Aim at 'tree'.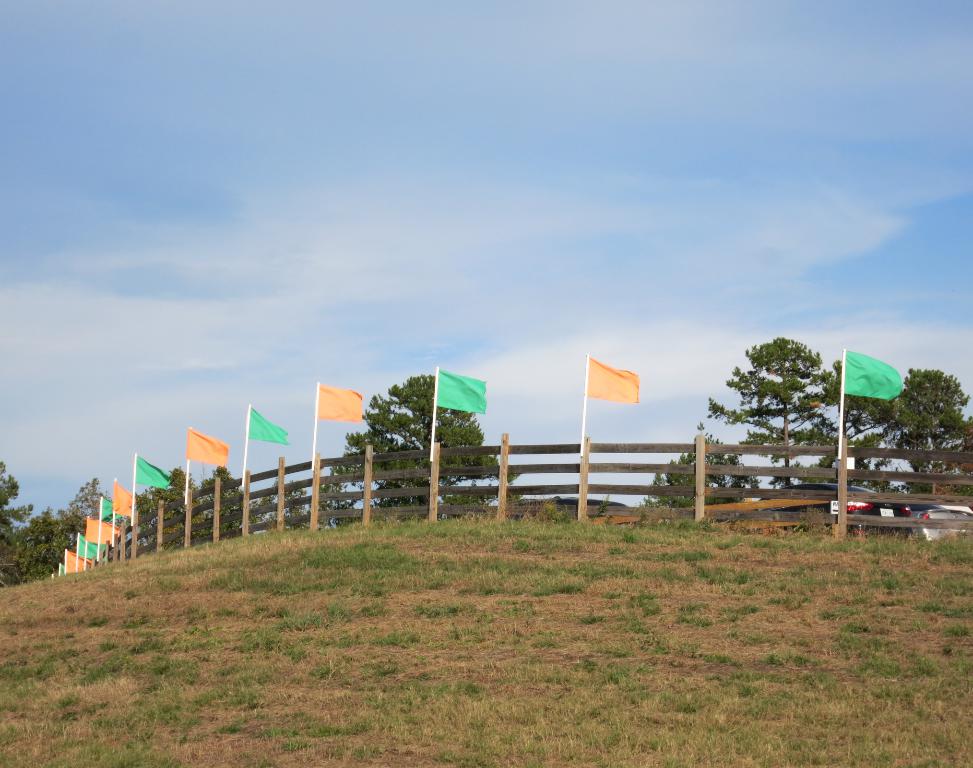
Aimed at (18, 518, 89, 569).
